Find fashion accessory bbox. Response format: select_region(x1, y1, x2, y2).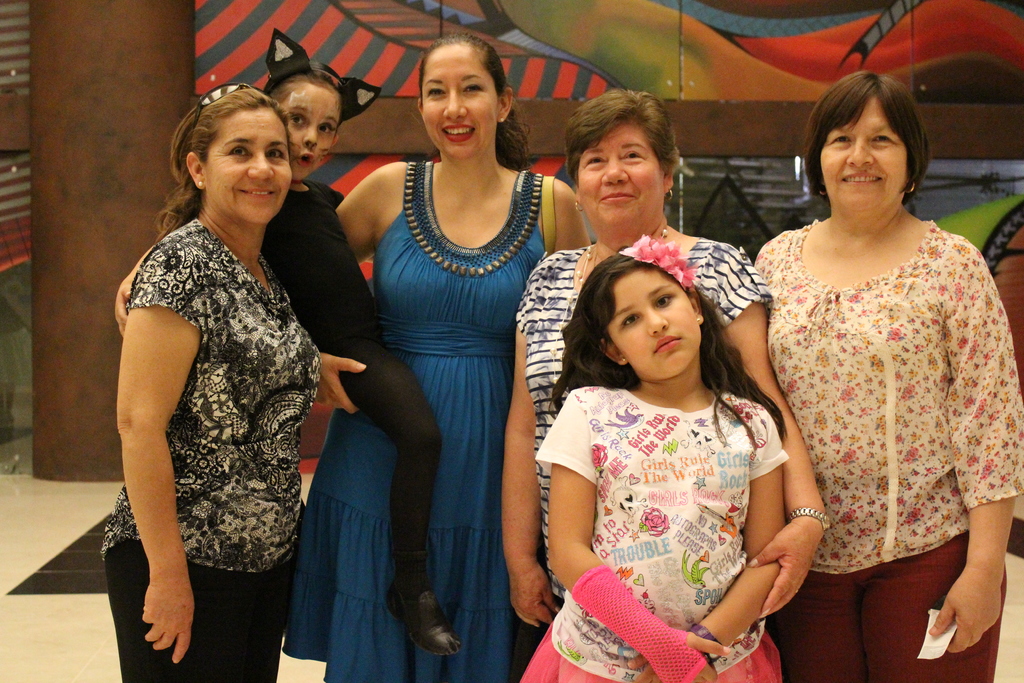
select_region(590, 245, 601, 269).
